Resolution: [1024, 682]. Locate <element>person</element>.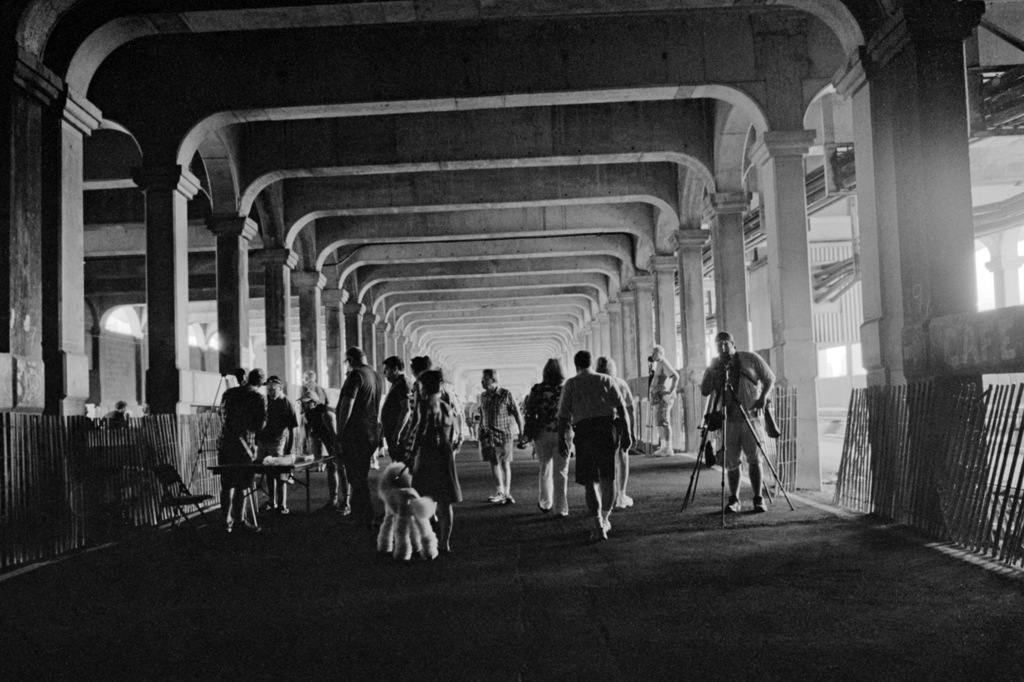
(left=524, top=355, right=576, bottom=514).
